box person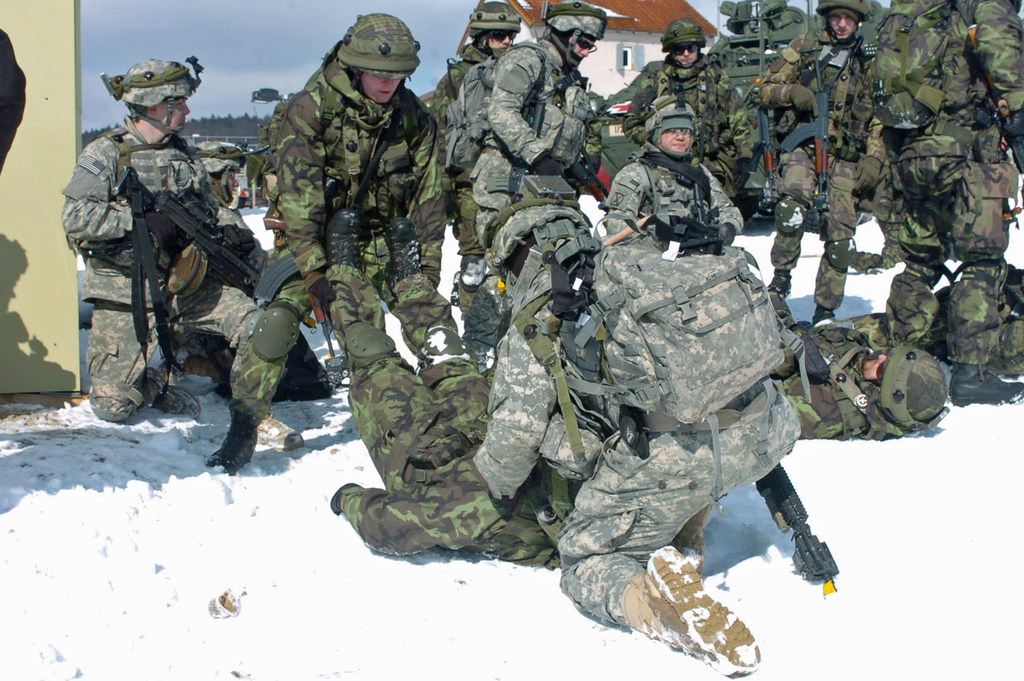
{"left": 783, "top": 319, "right": 948, "bottom": 433}
